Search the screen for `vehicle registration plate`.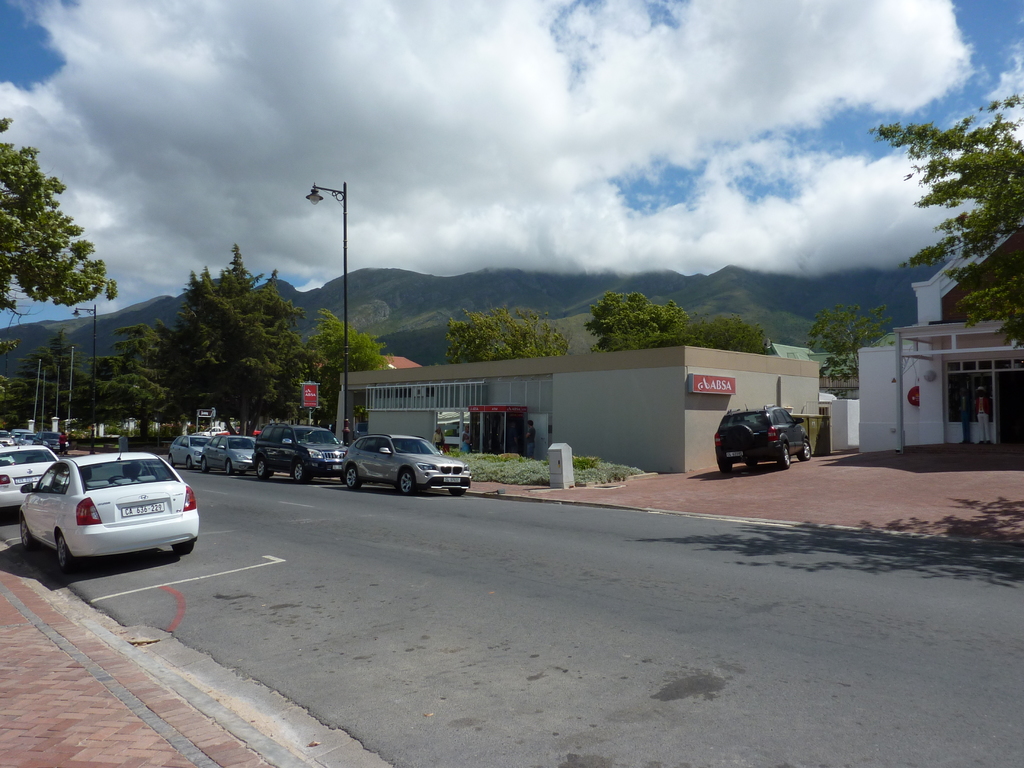
Found at (120, 500, 168, 516).
